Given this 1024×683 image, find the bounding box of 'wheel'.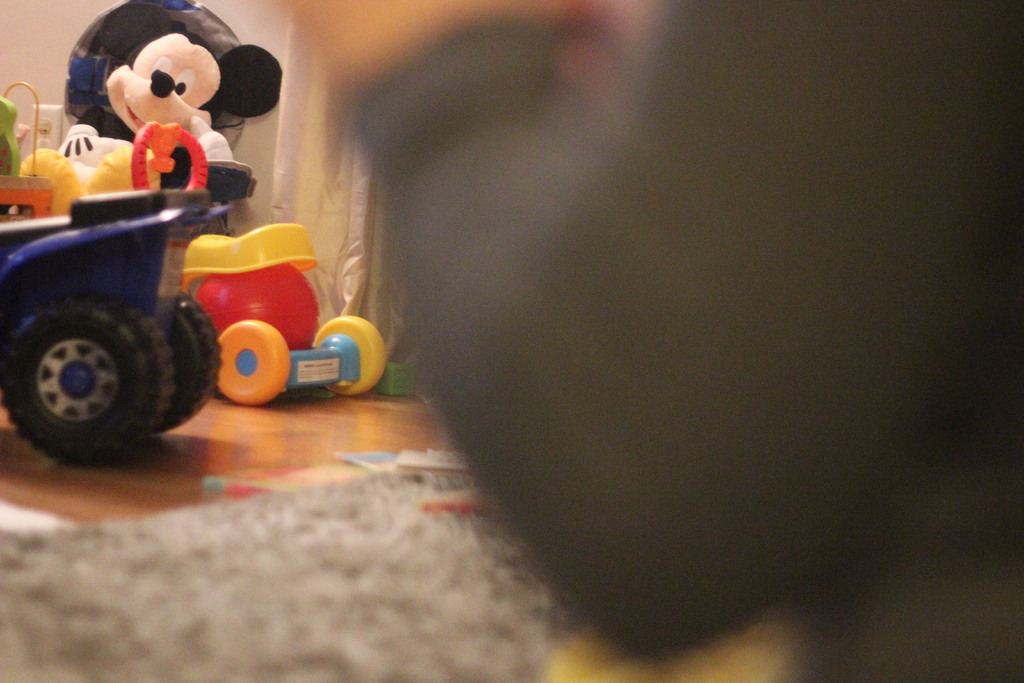
<region>316, 317, 386, 395</region>.
